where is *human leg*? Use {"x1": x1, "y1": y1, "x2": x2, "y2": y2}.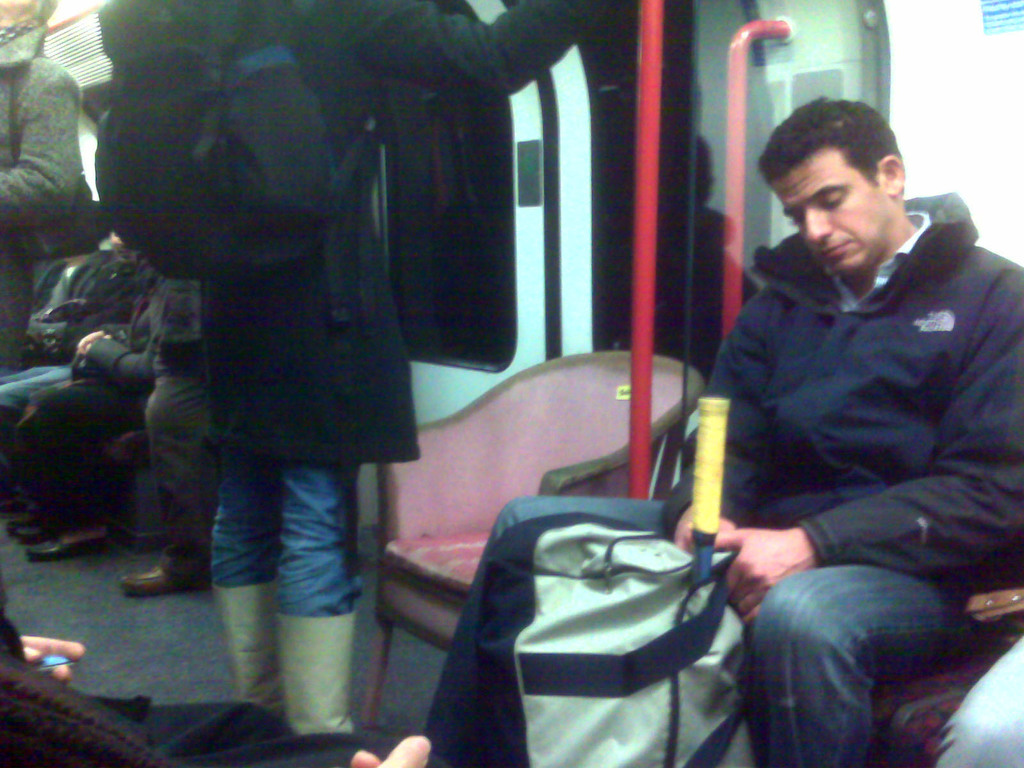
{"x1": 423, "y1": 491, "x2": 659, "y2": 767}.
